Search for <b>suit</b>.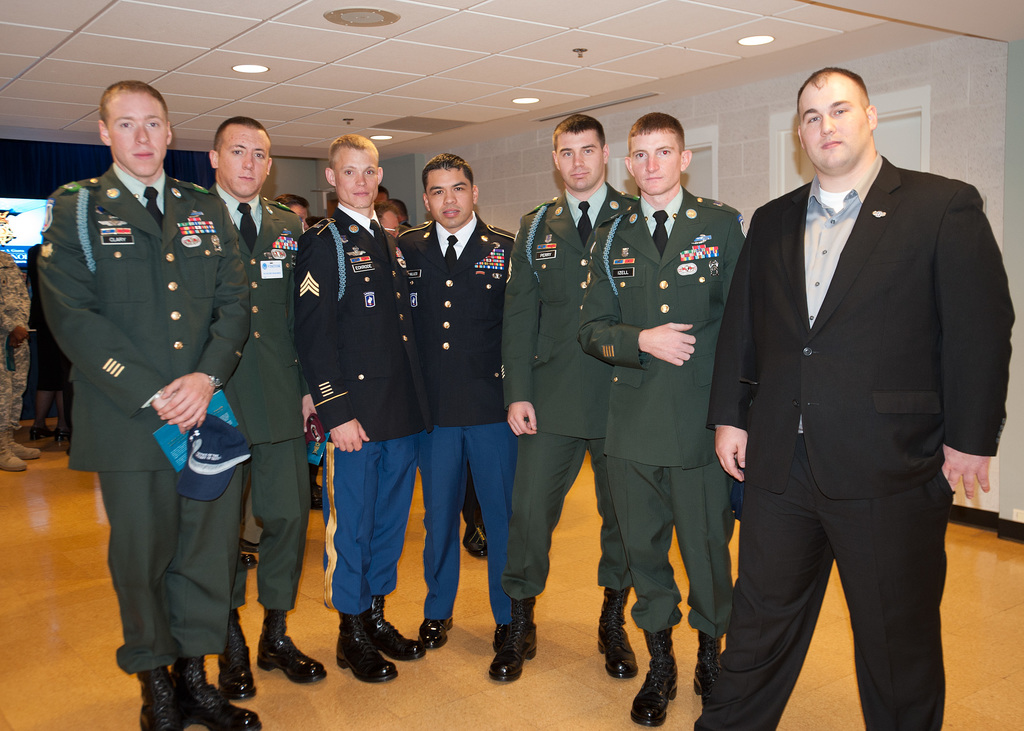
Found at <box>724,45,1004,730</box>.
